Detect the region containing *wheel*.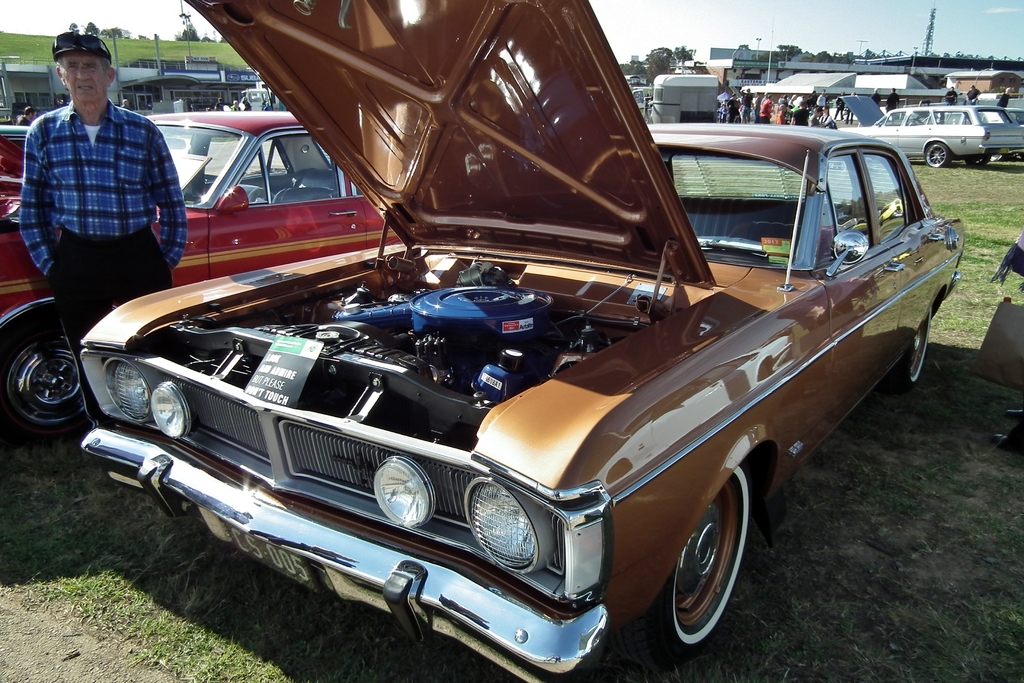
bbox=[965, 157, 989, 170].
